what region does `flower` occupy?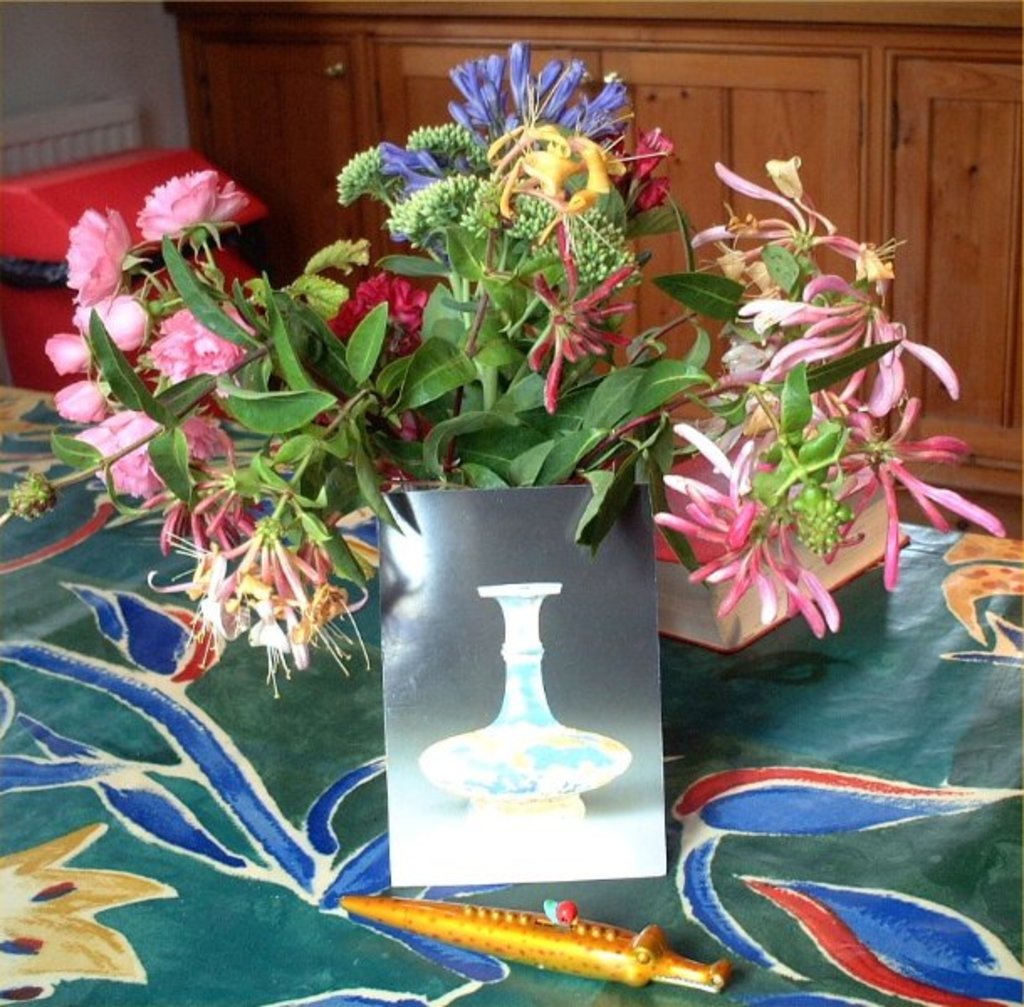
bbox=(322, 269, 428, 361).
